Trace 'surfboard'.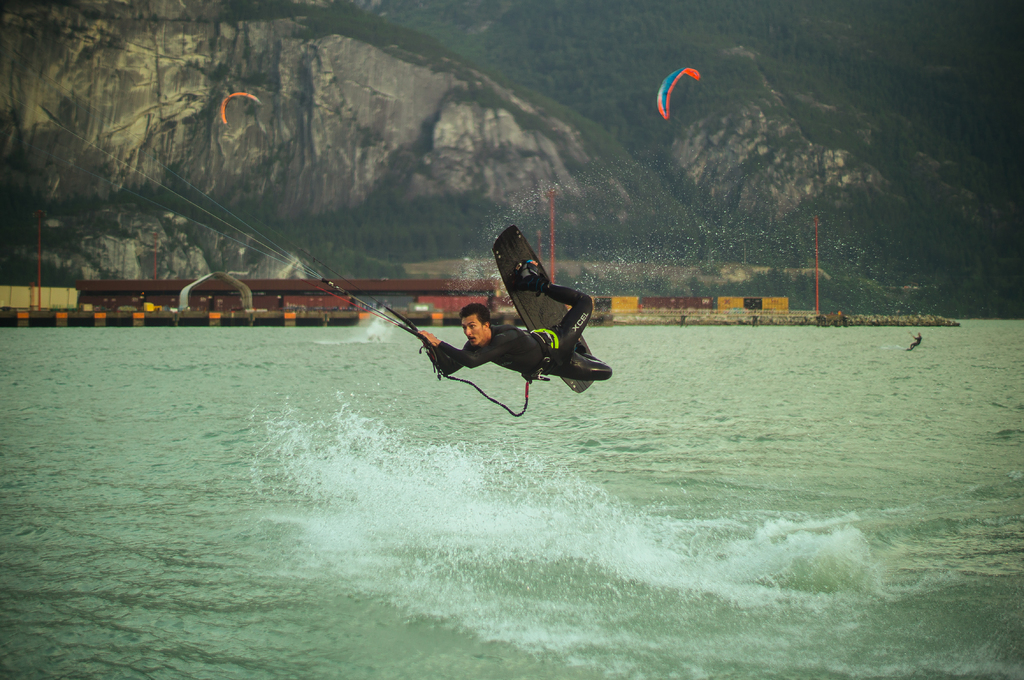
Traced to box=[492, 226, 598, 397].
